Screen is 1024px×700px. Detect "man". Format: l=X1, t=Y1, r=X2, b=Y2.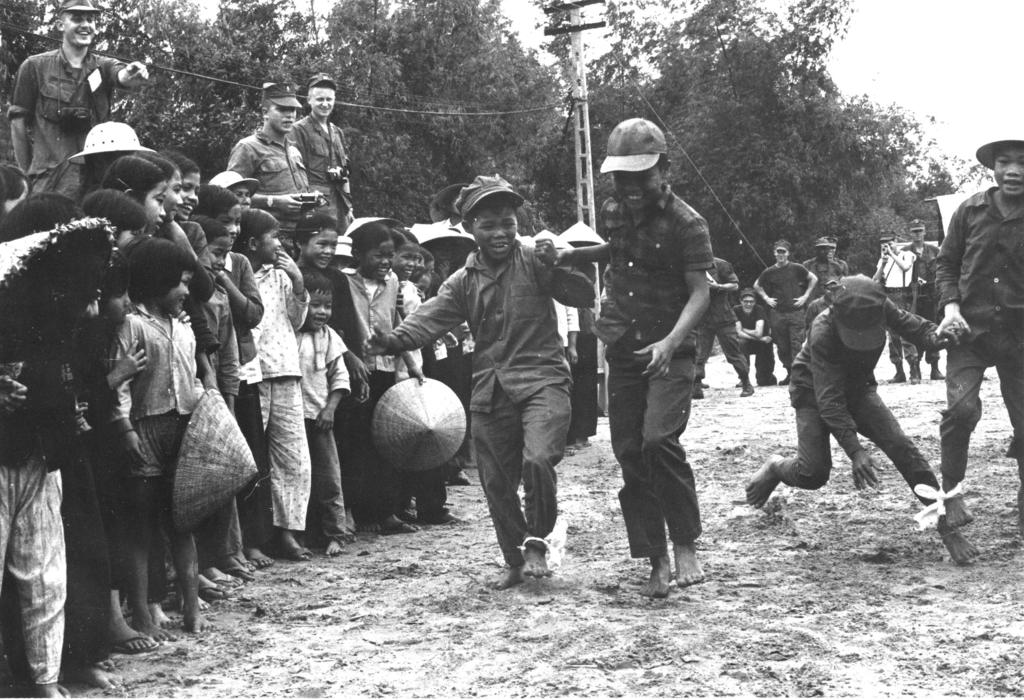
l=691, t=253, r=754, b=398.
